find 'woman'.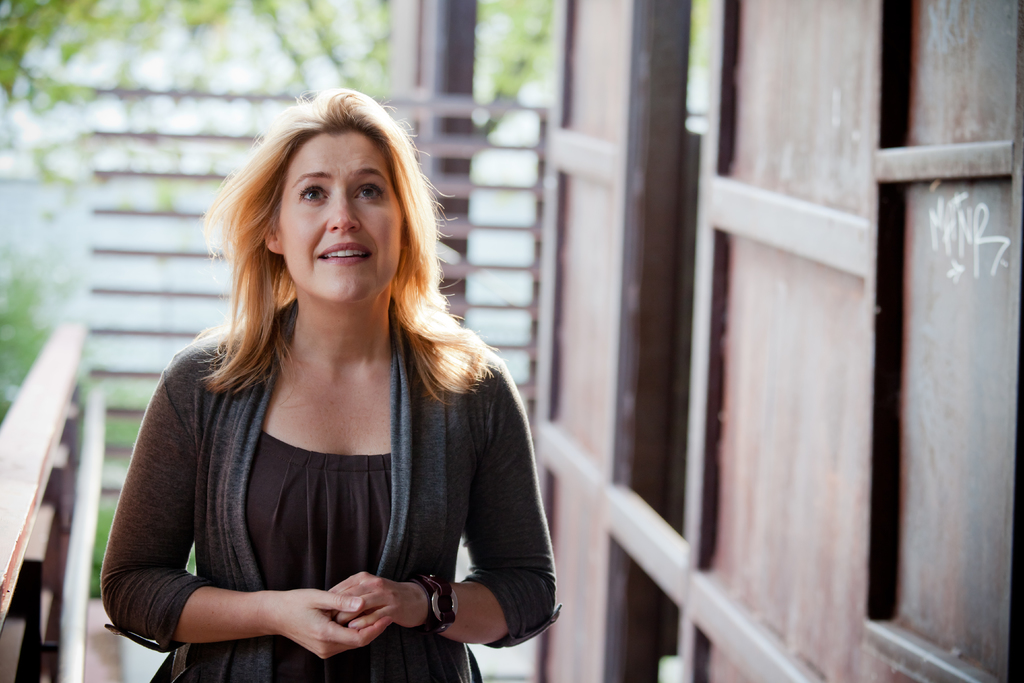
102,94,568,682.
